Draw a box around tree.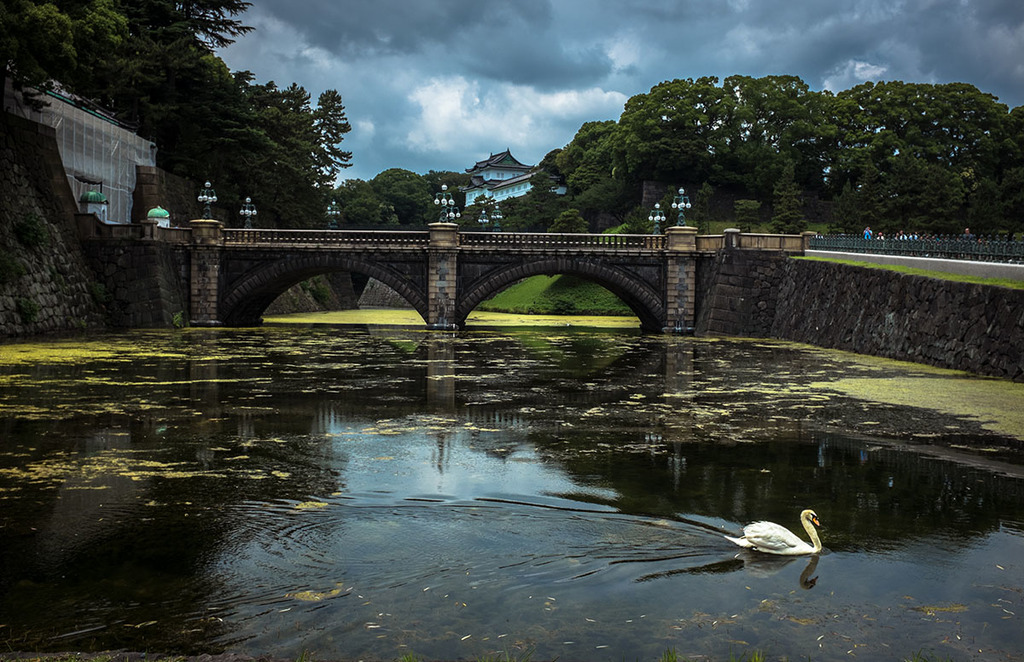
BBox(468, 70, 1001, 241).
